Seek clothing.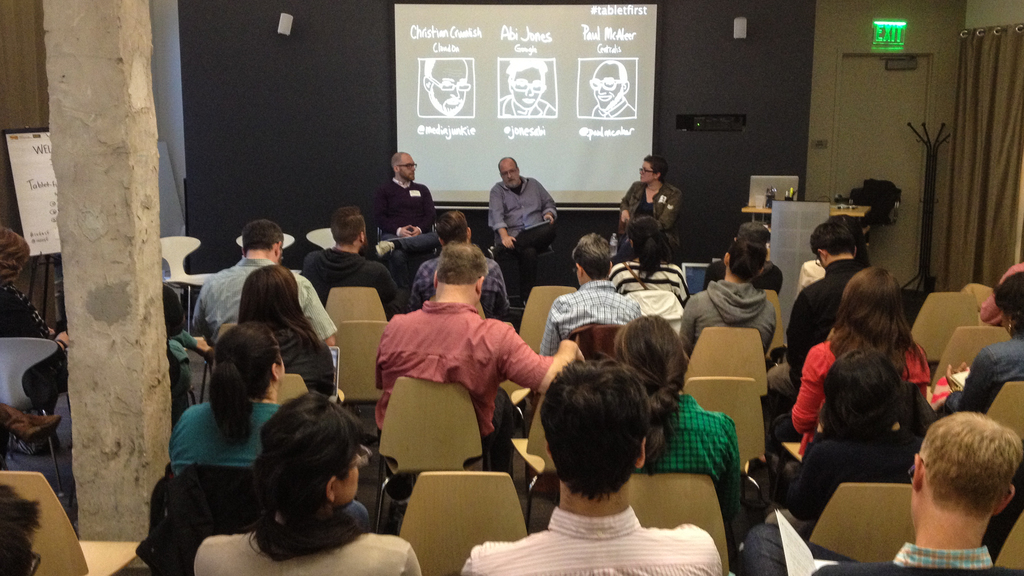
(172, 403, 267, 470).
